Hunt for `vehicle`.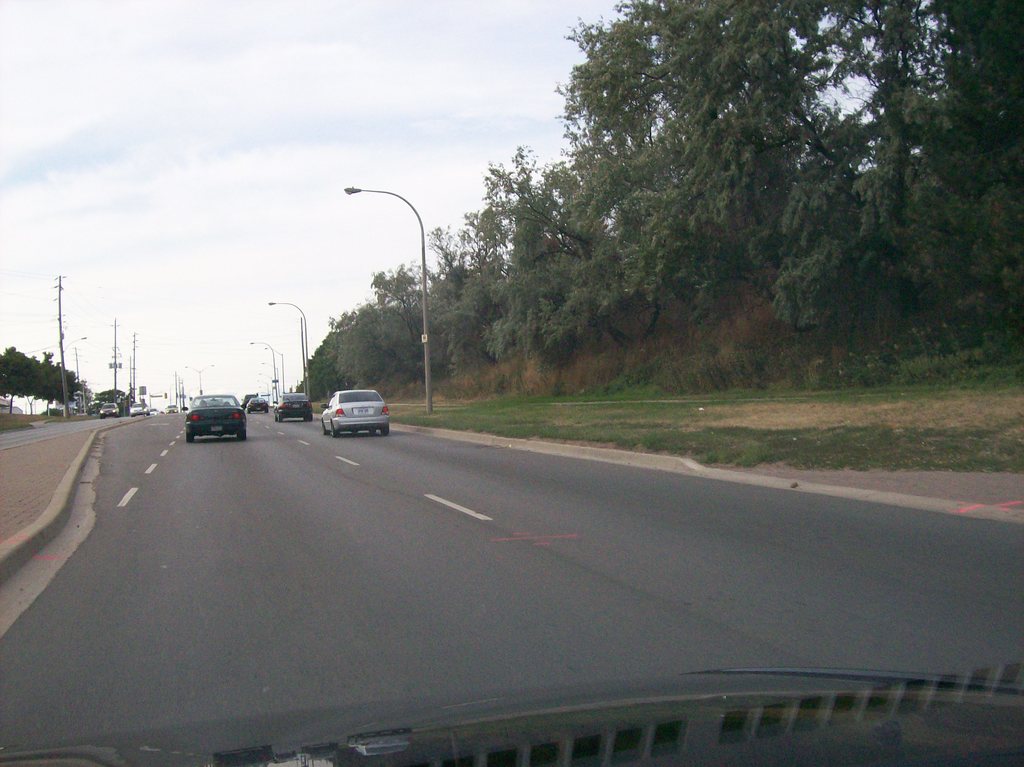
Hunted down at [left=94, top=398, right=127, bottom=422].
